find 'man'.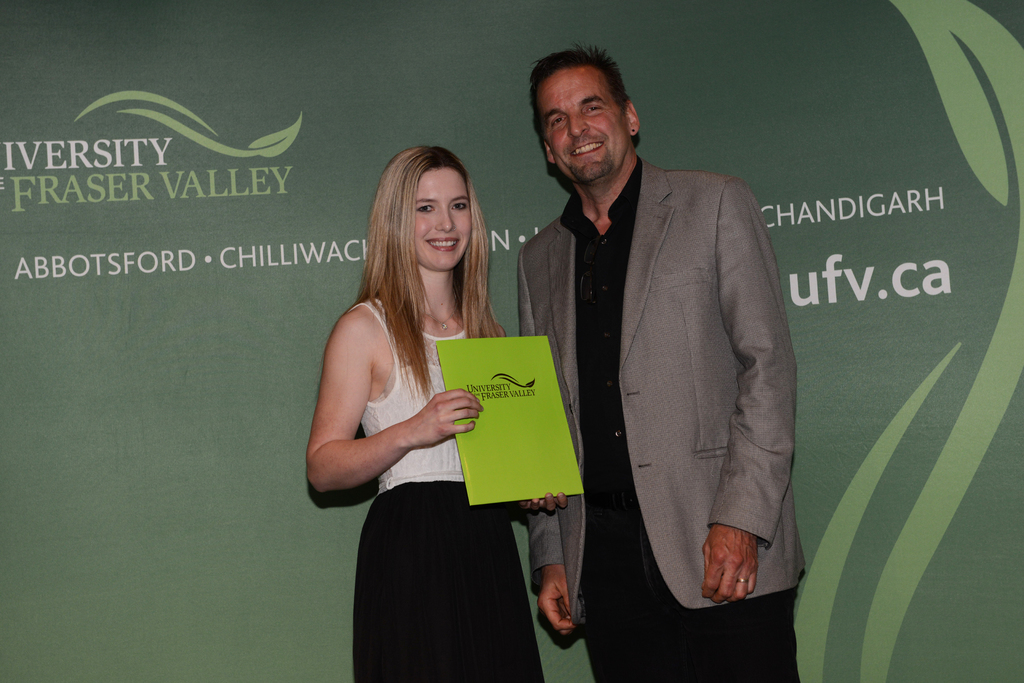
<box>522,27,812,682</box>.
